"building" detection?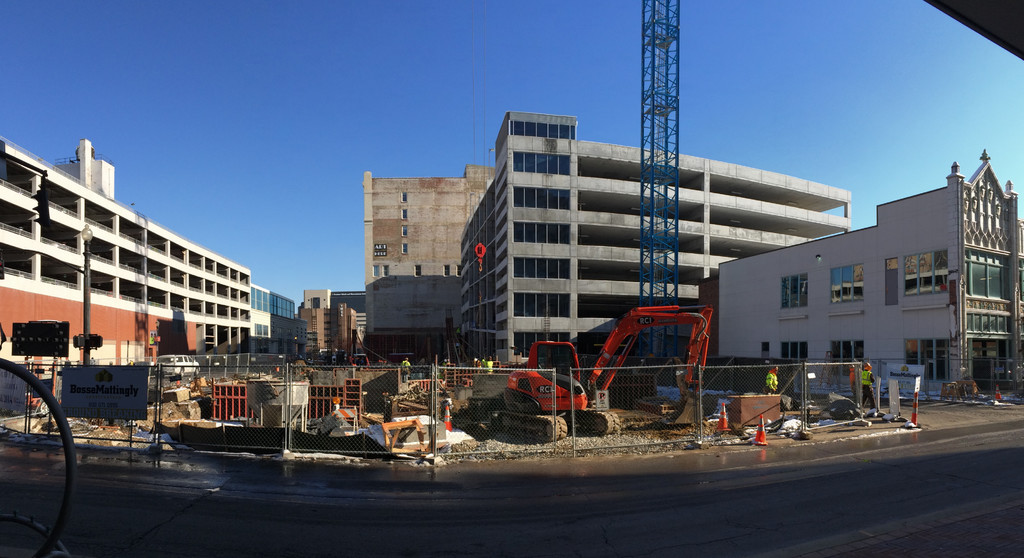
(x1=250, y1=284, x2=309, y2=355)
